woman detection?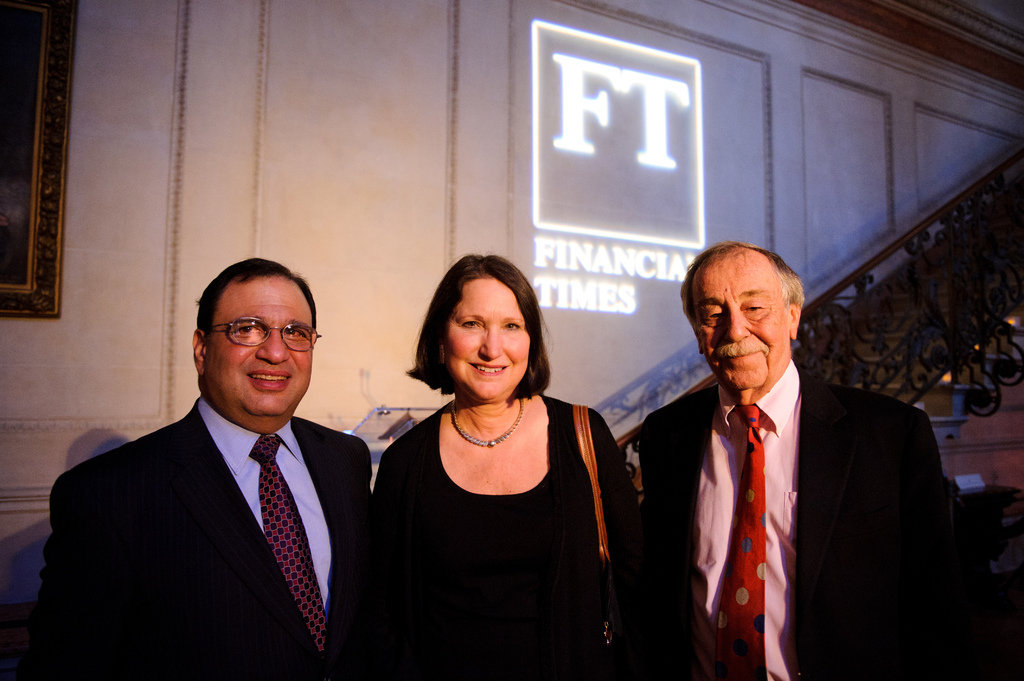
x1=365, y1=253, x2=636, y2=669
